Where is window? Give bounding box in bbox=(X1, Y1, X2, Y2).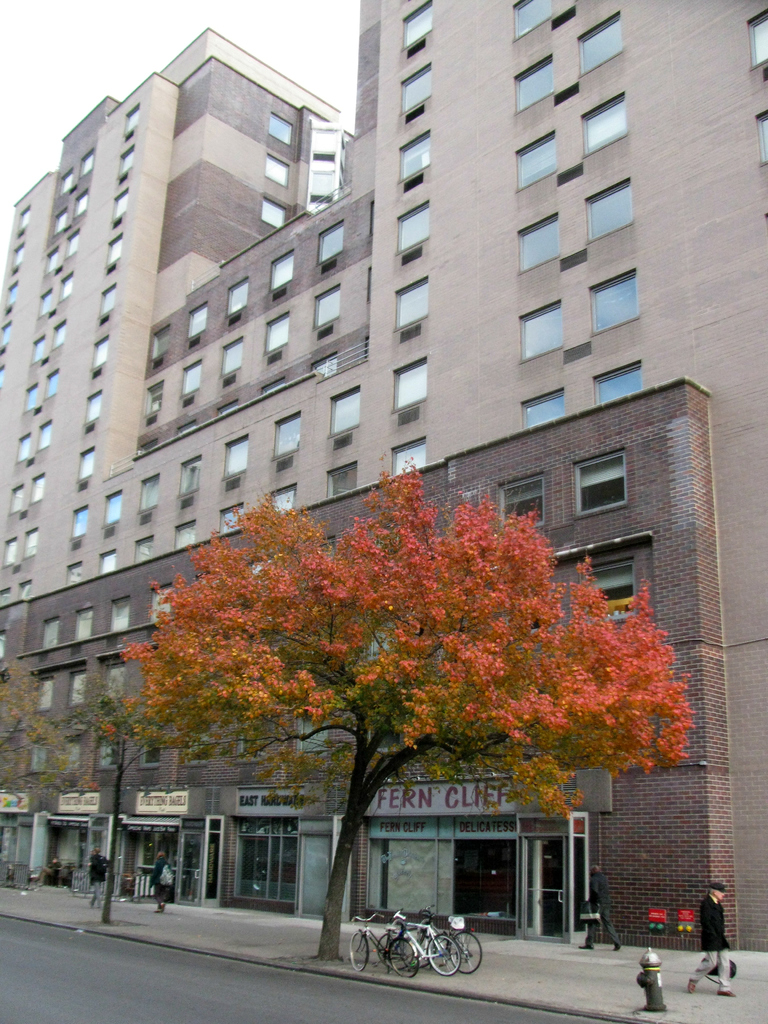
bbox=(179, 454, 202, 496).
